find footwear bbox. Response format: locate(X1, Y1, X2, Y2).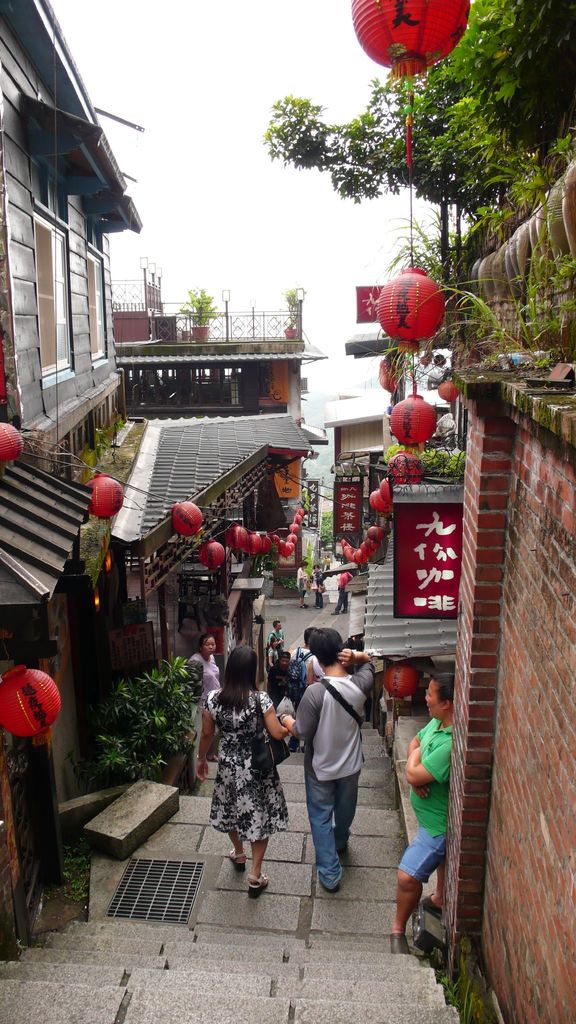
locate(312, 603, 316, 607).
